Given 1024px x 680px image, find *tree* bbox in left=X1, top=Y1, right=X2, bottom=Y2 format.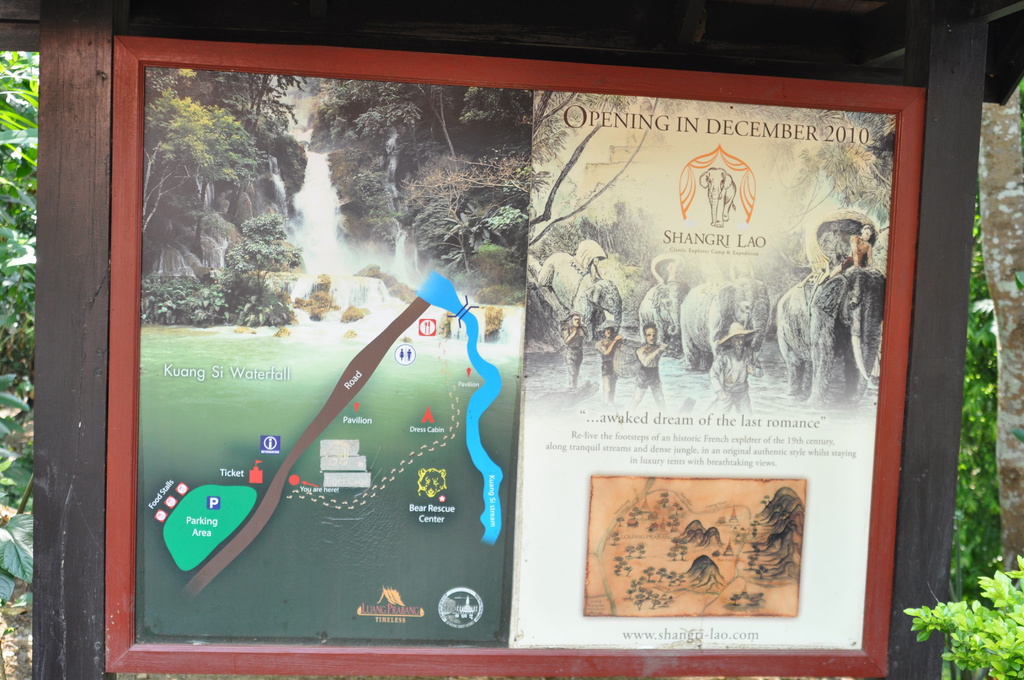
left=0, top=40, right=38, bottom=525.
